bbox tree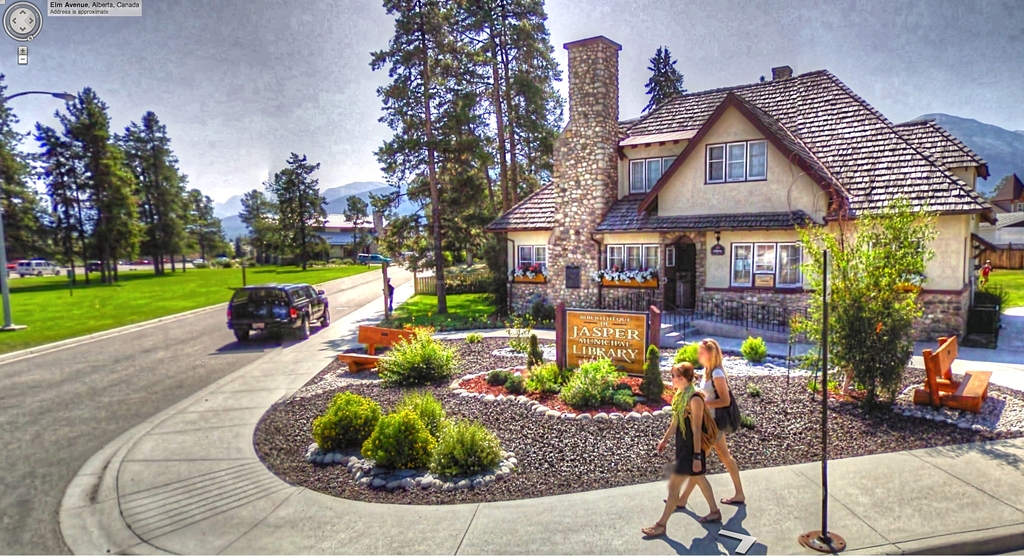
x1=809, y1=207, x2=932, y2=406
